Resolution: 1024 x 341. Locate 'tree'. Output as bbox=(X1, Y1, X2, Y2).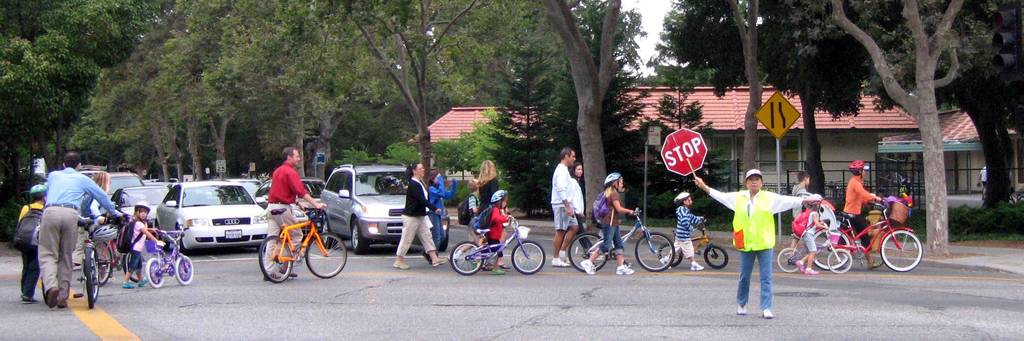
bbox=(484, 38, 568, 219).
